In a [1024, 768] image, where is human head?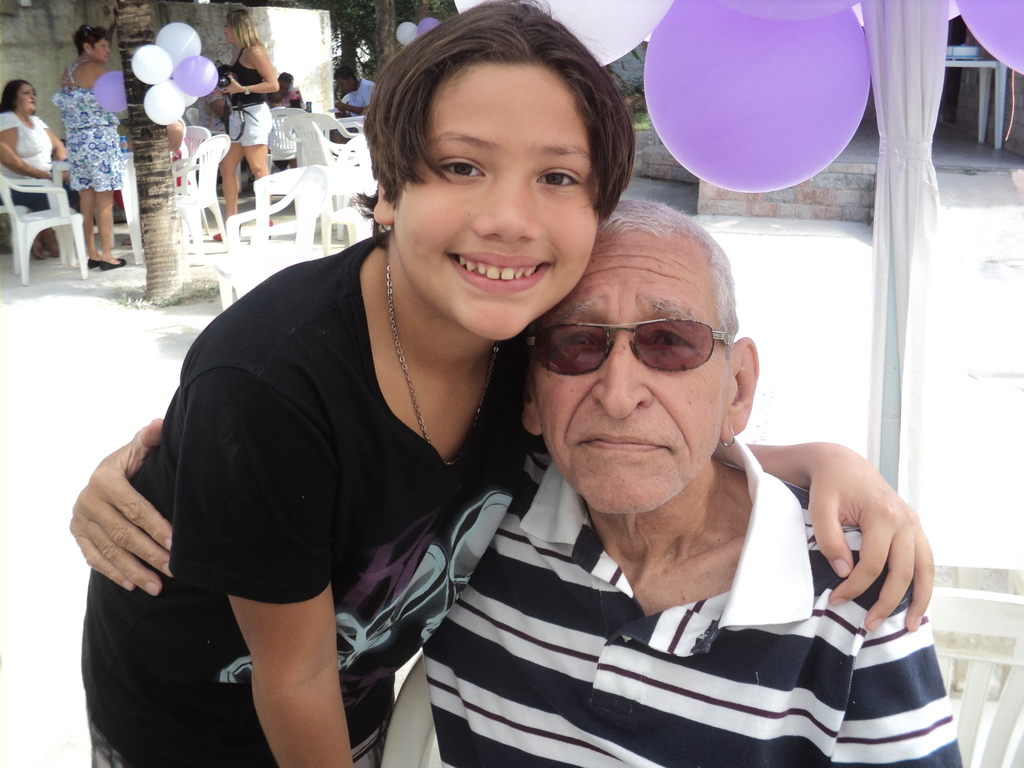
(x1=0, y1=78, x2=39, y2=120).
